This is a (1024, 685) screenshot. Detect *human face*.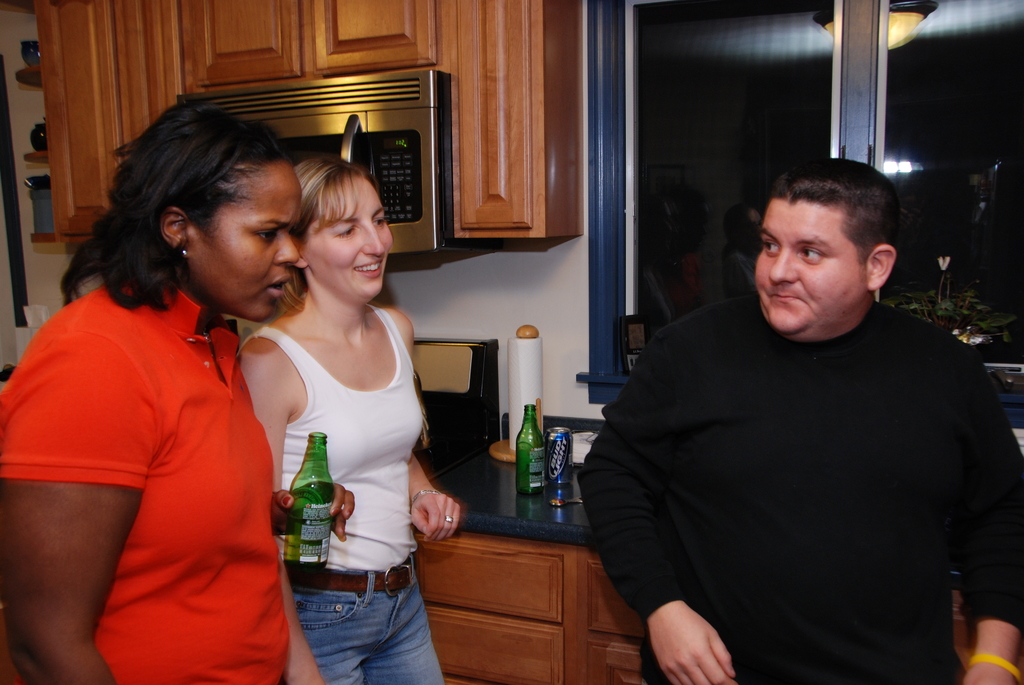
Rect(301, 171, 390, 286).
